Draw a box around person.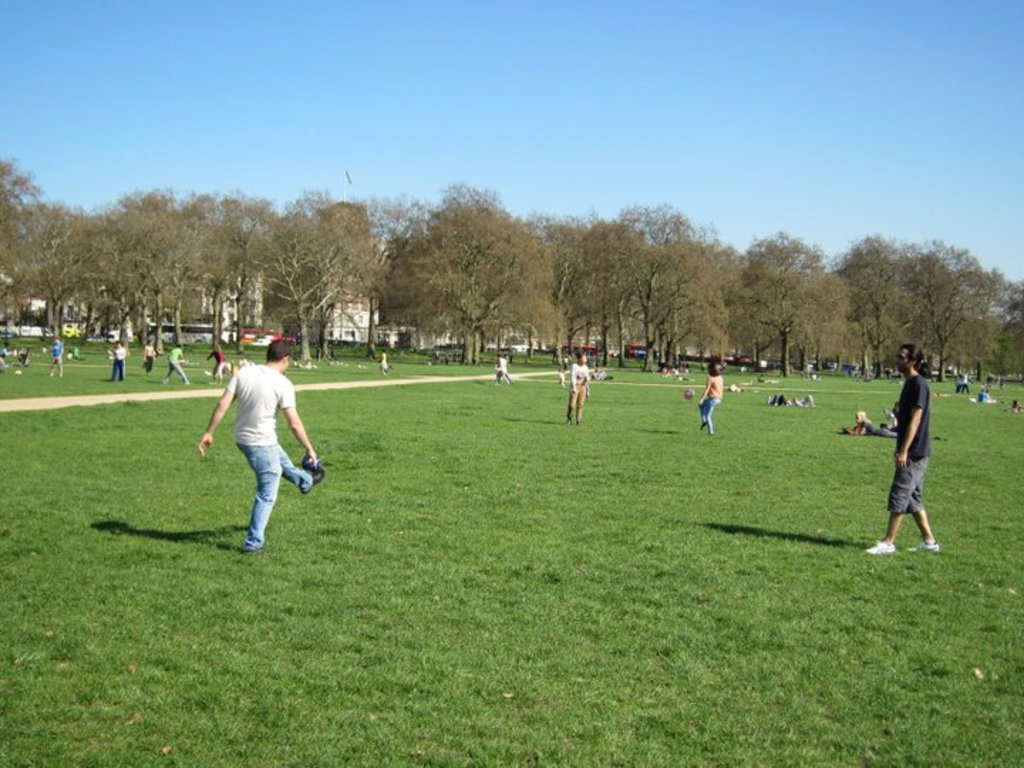
765, 390, 818, 408.
